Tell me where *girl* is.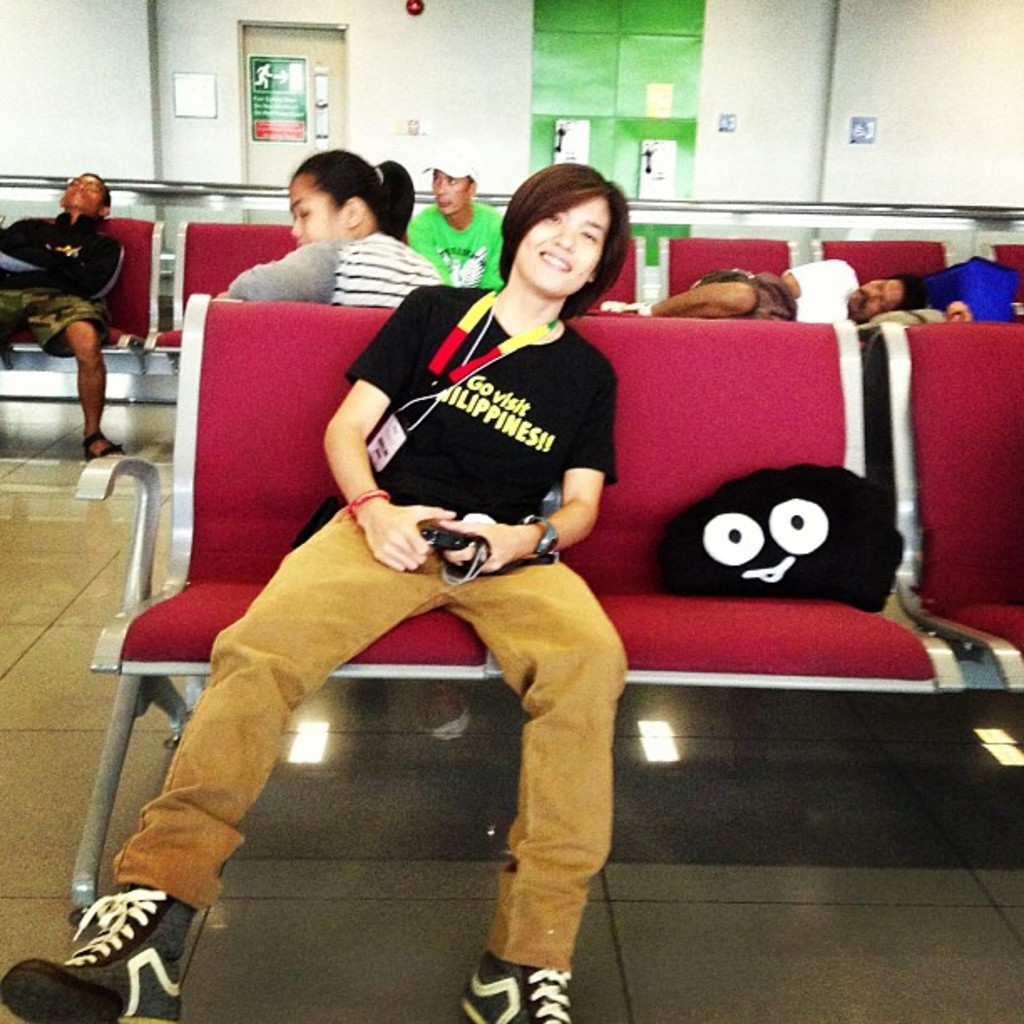
*girl* is at locate(216, 147, 443, 310).
